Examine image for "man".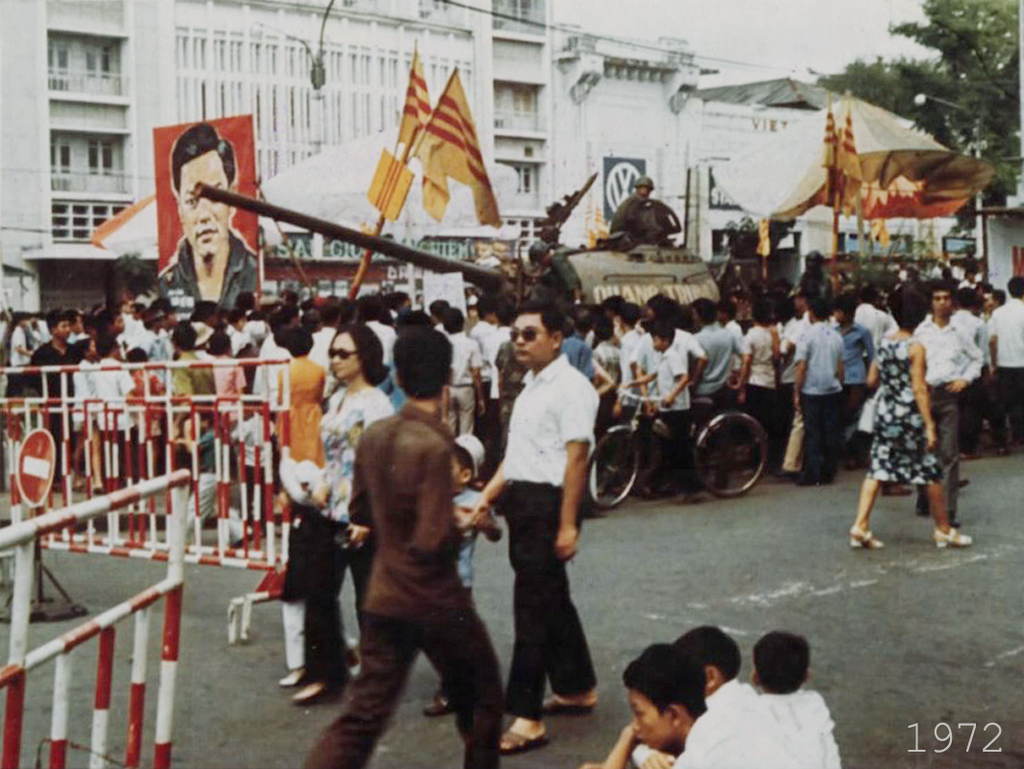
Examination result: [99, 338, 122, 399].
